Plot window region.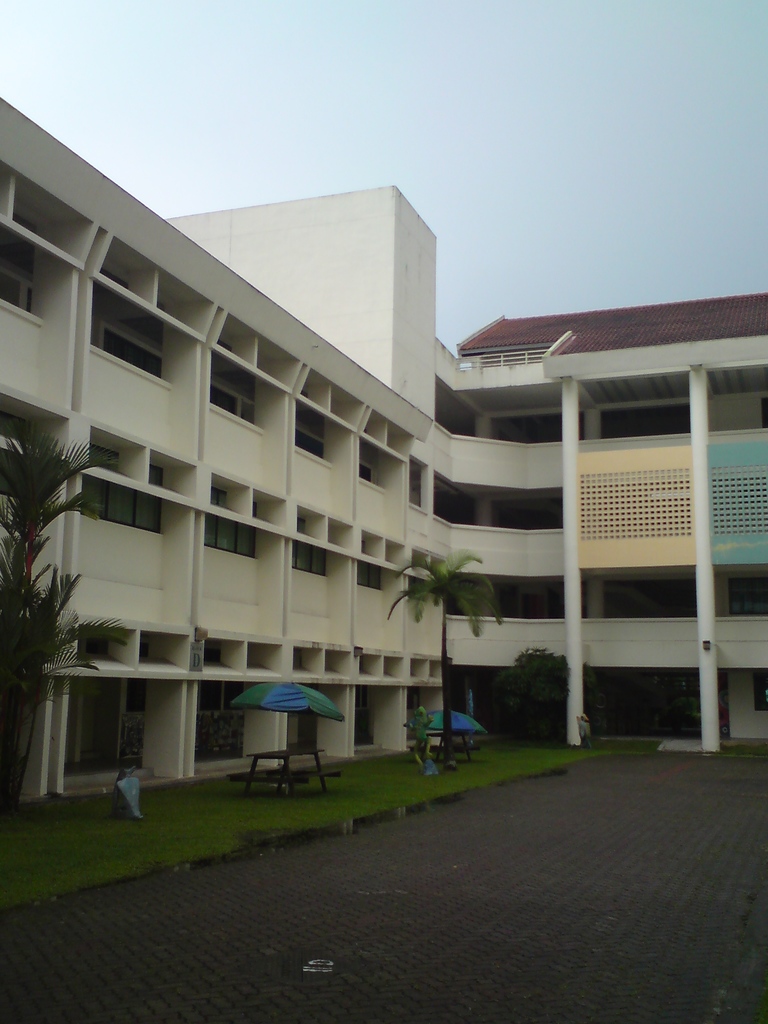
Plotted at 213:381:255:421.
